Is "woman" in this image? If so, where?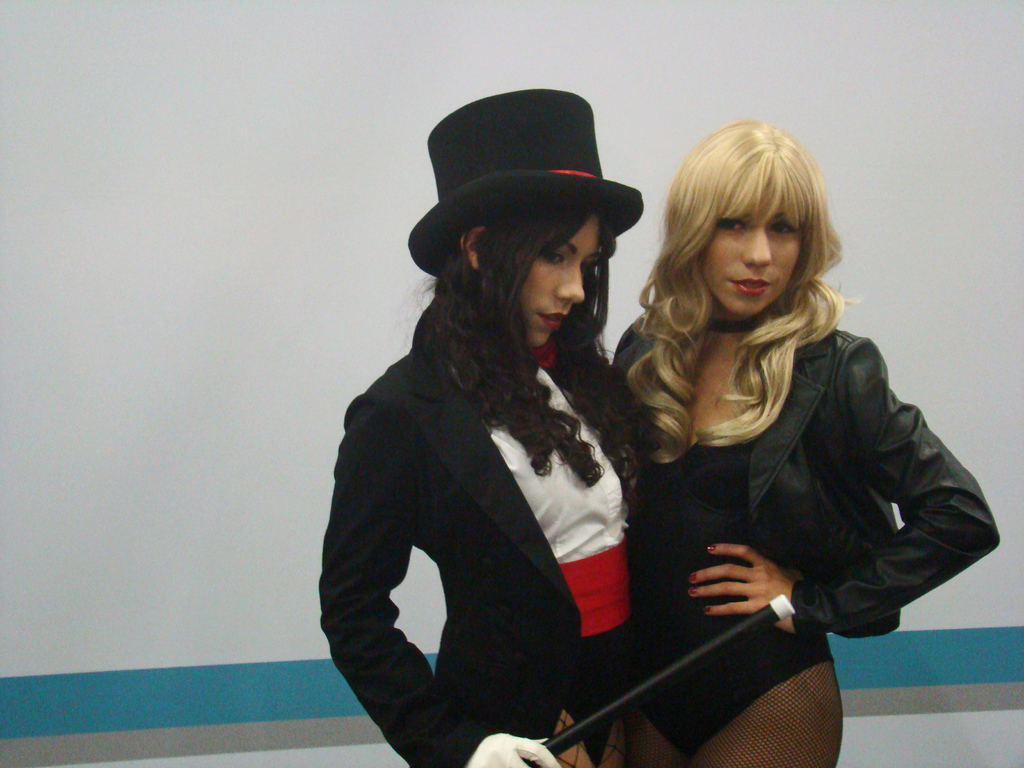
Yes, at box(613, 119, 997, 767).
